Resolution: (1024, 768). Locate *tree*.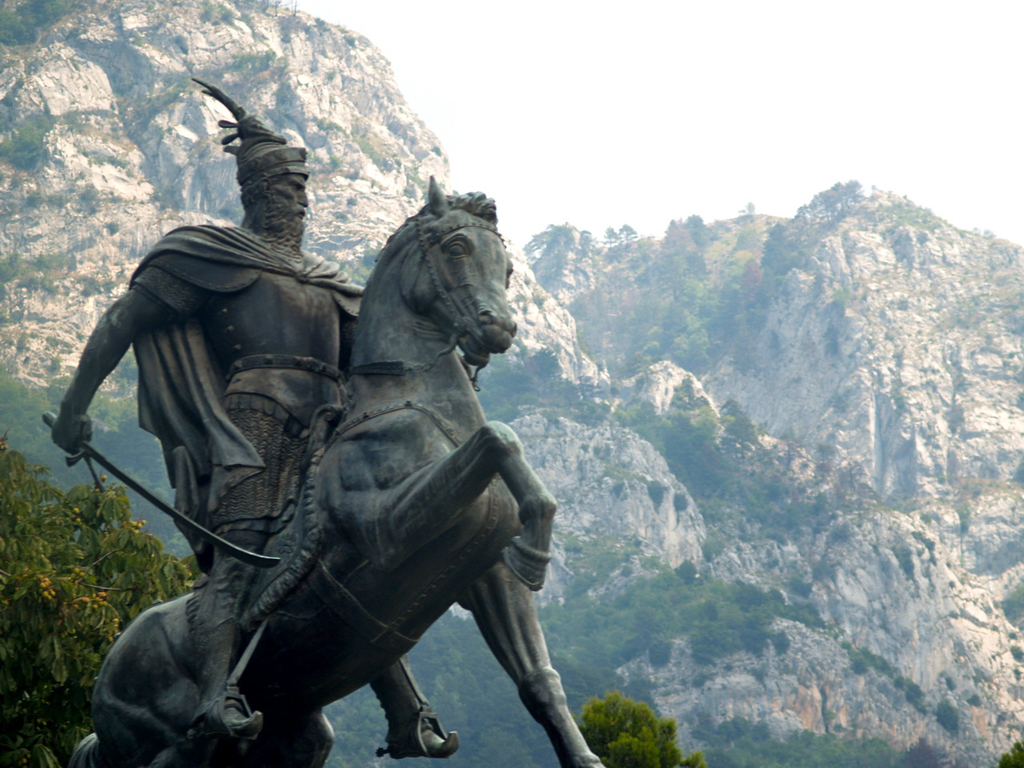
[565,690,699,767].
